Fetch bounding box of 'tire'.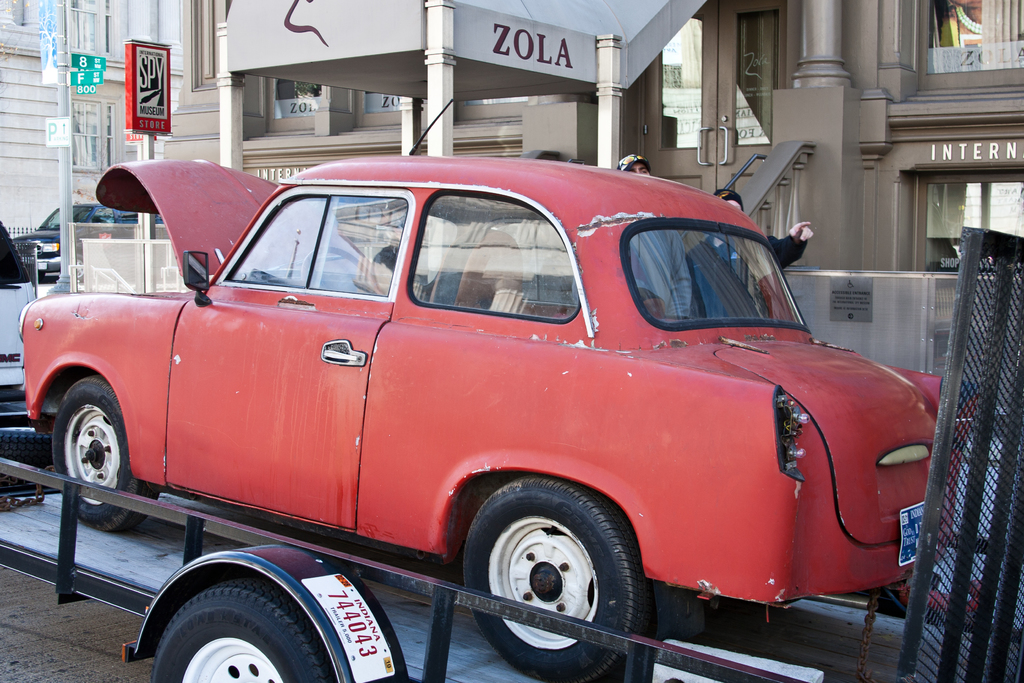
Bbox: region(51, 378, 157, 531).
